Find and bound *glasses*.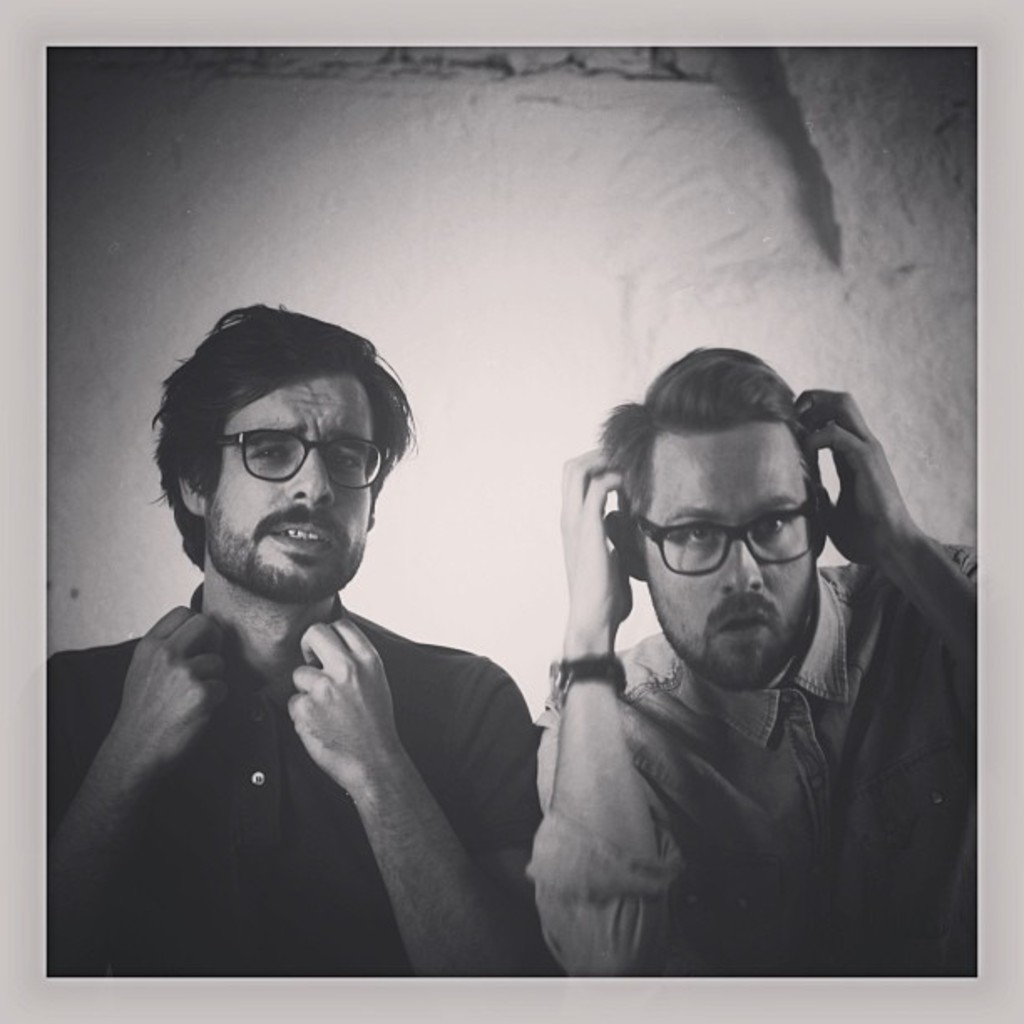
Bound: Rect(224, 430, 393, 495).
